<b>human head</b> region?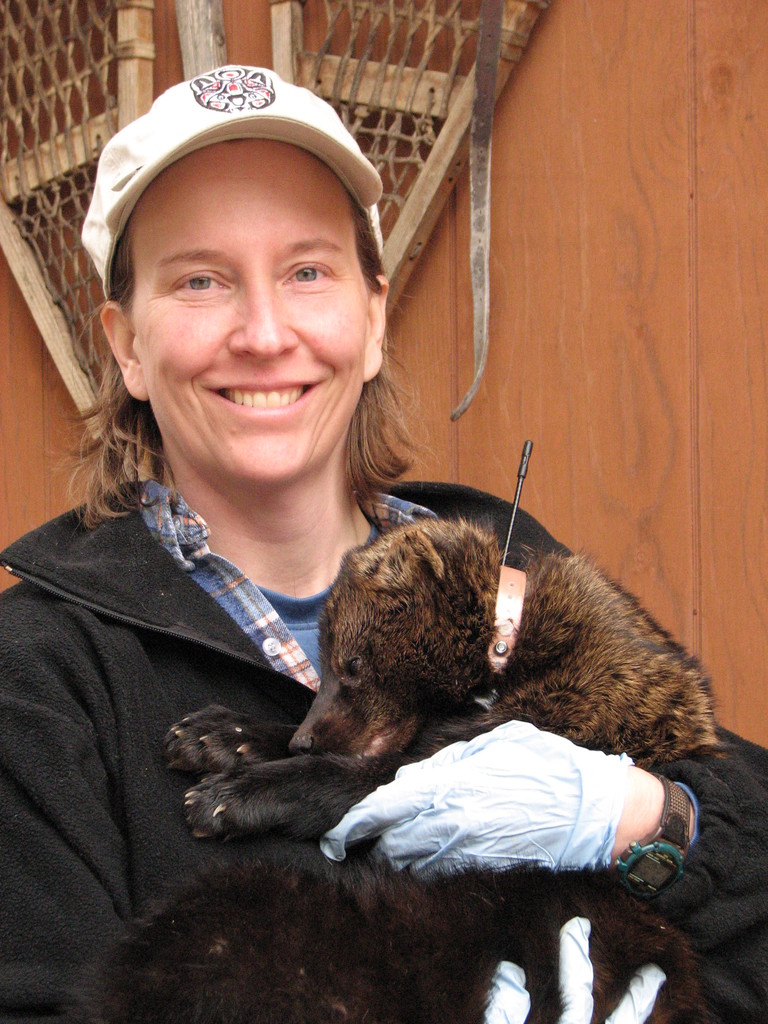
bbox(70, 52, 402, 502)
